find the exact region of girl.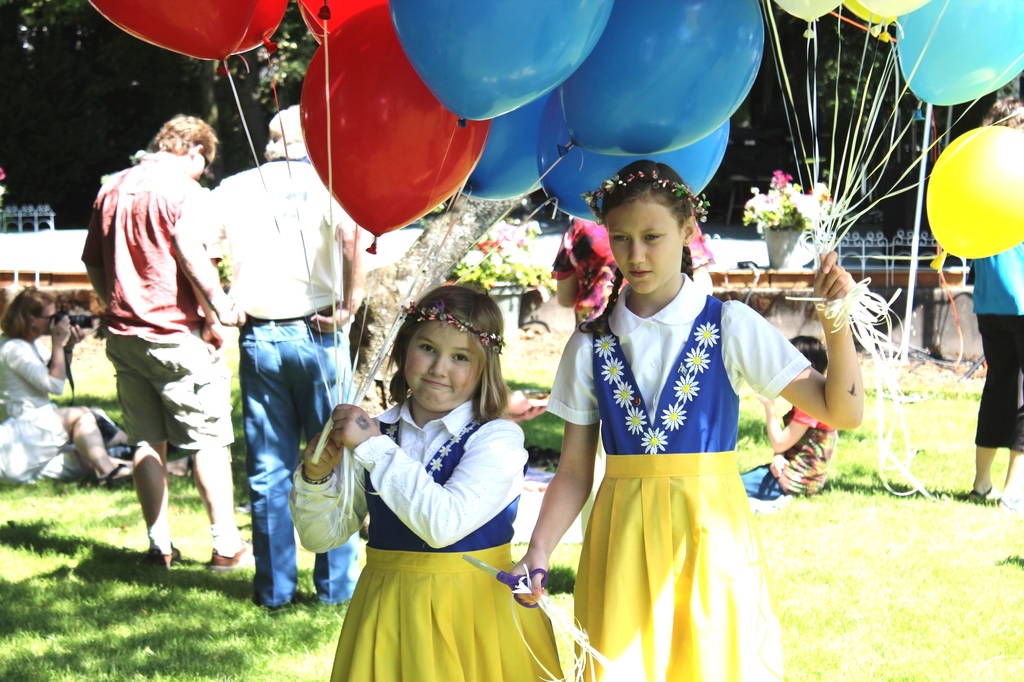
Exact region: 296, 287, 567, 681.
